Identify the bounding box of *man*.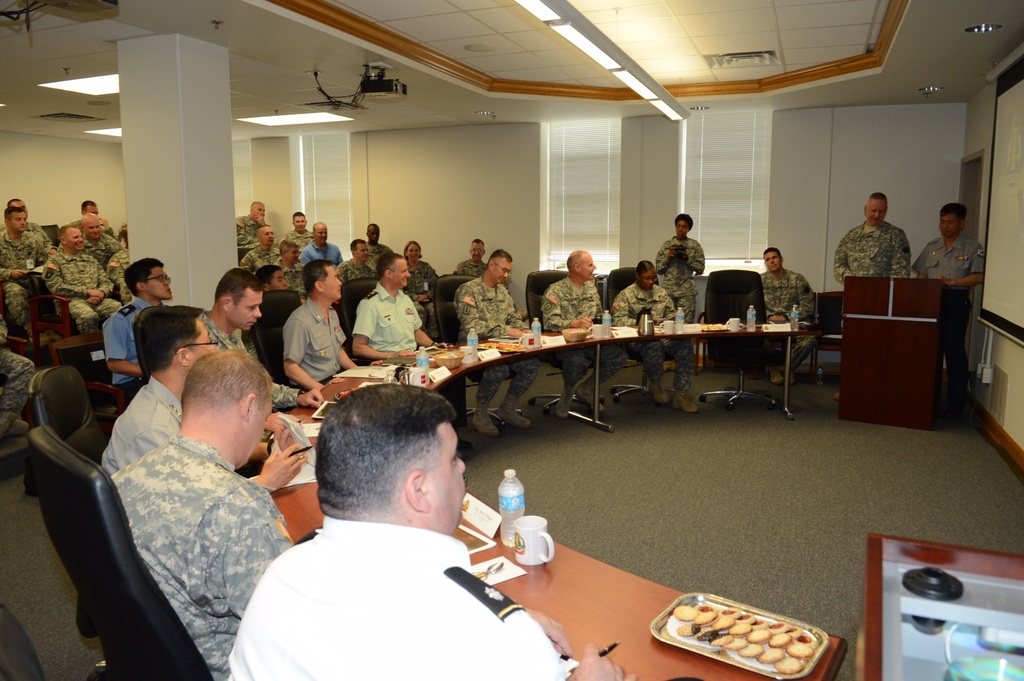
[323,240,378,293].
